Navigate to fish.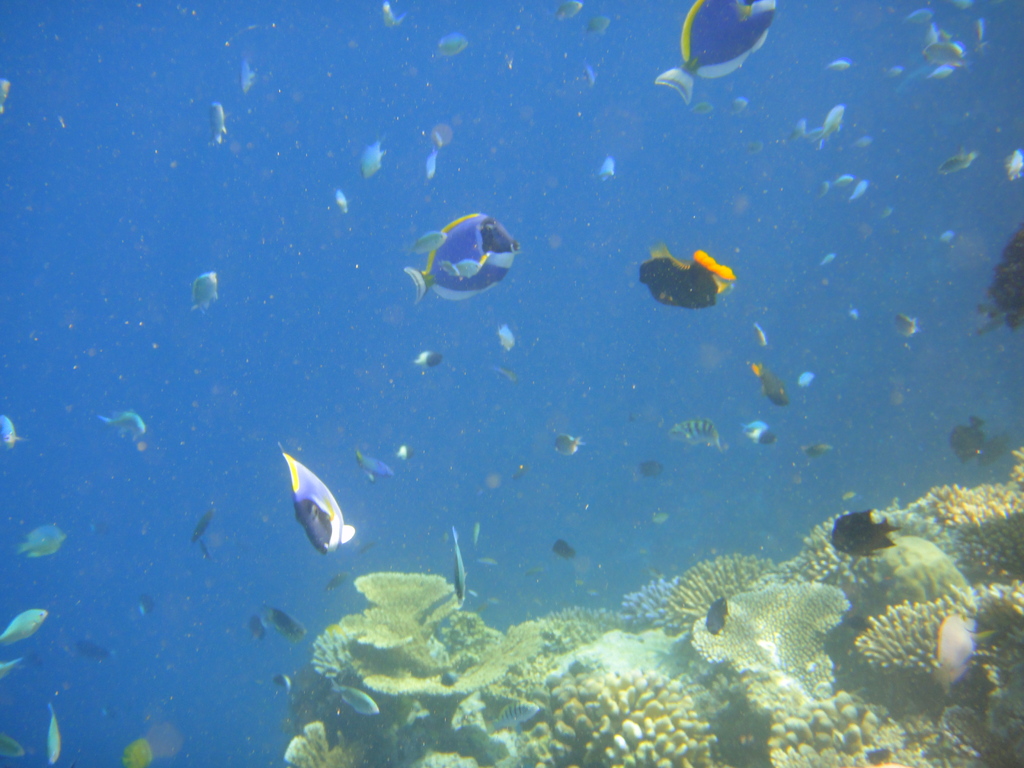
Navigation target: box(598, 153, 616, 178).
